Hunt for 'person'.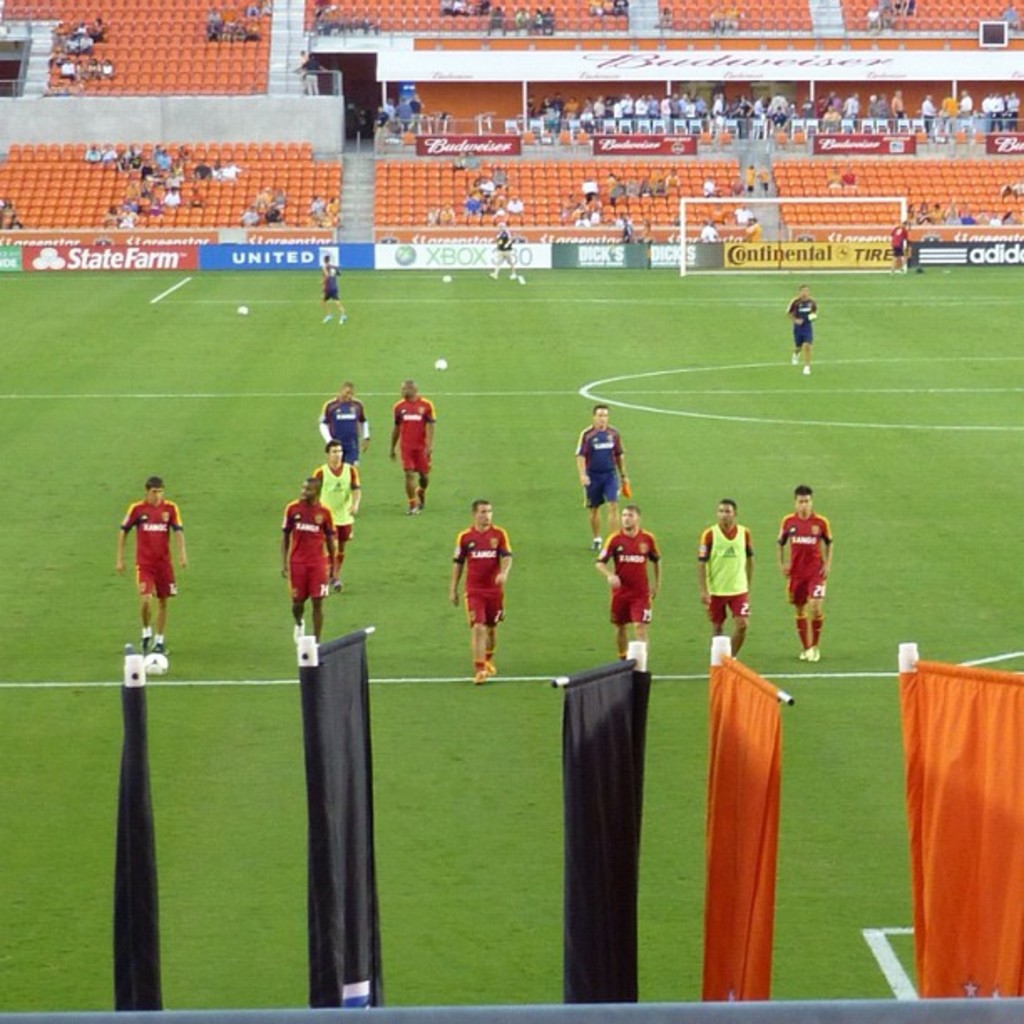
Hunted down at pyautogui.locateOnScreen(868, 90, 892, 114).
